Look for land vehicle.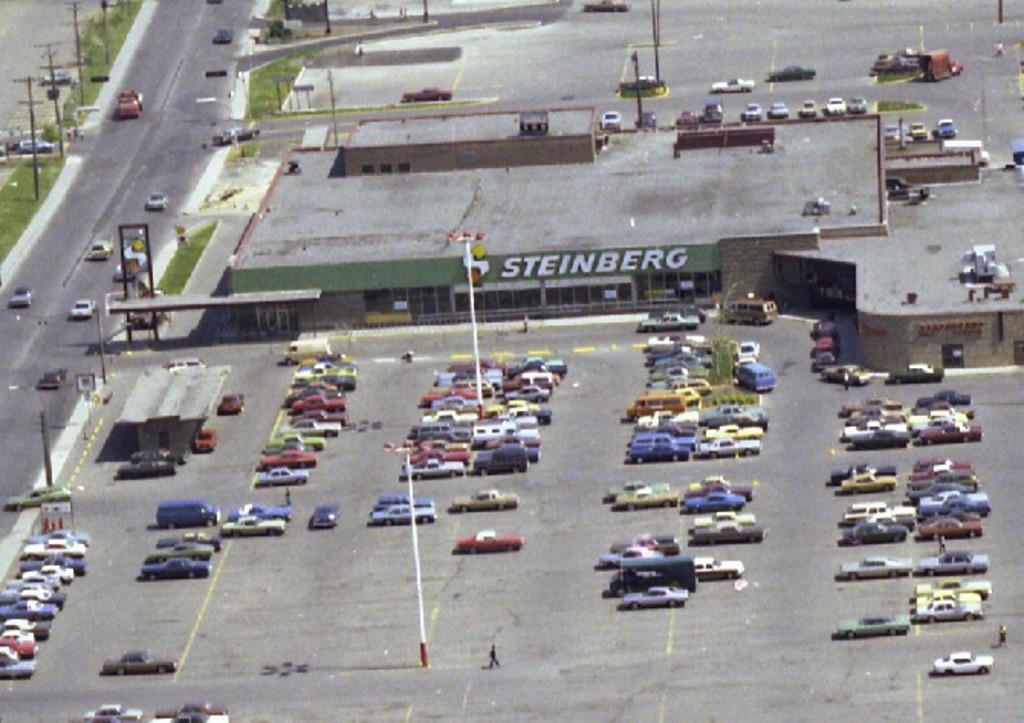
Found: (left=912, top=546, right=987, bottom=578).
